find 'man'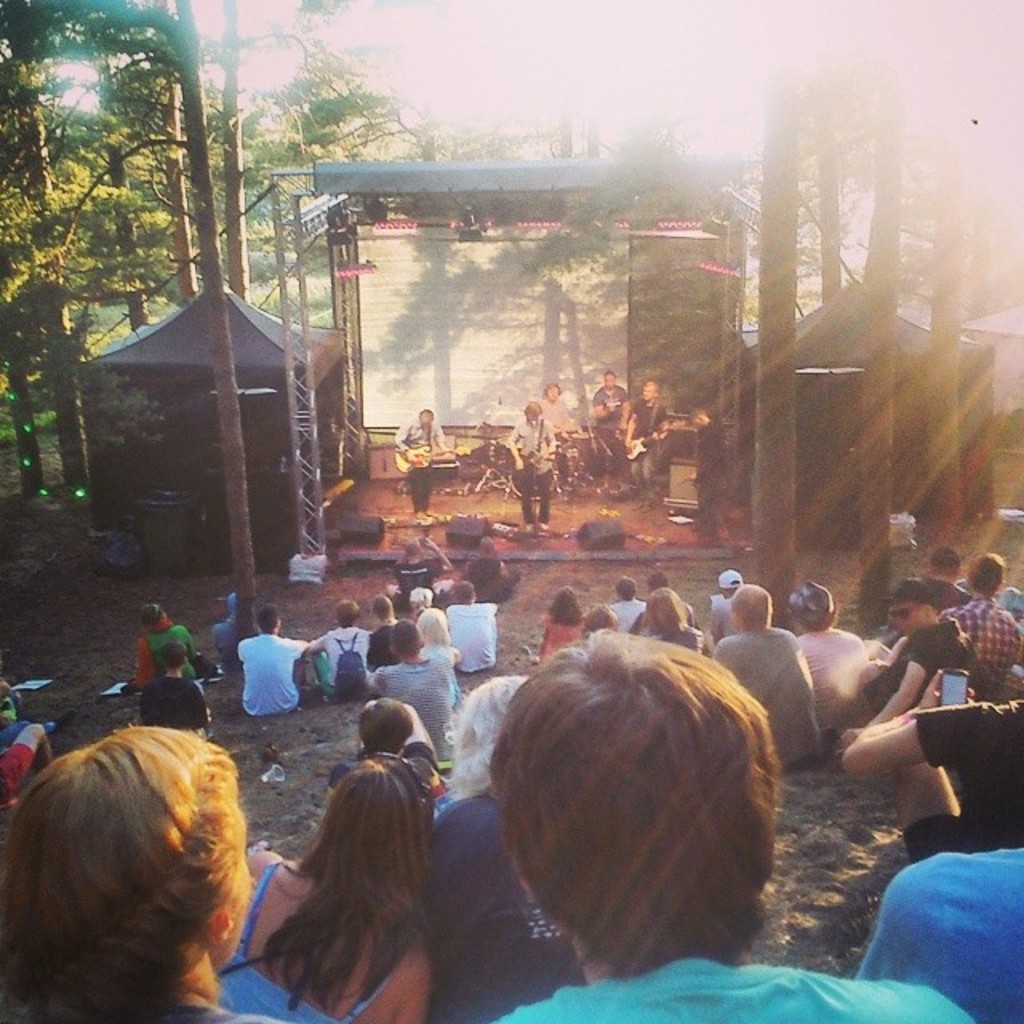
[left=944, top=555, right=1022, bottom=702]
